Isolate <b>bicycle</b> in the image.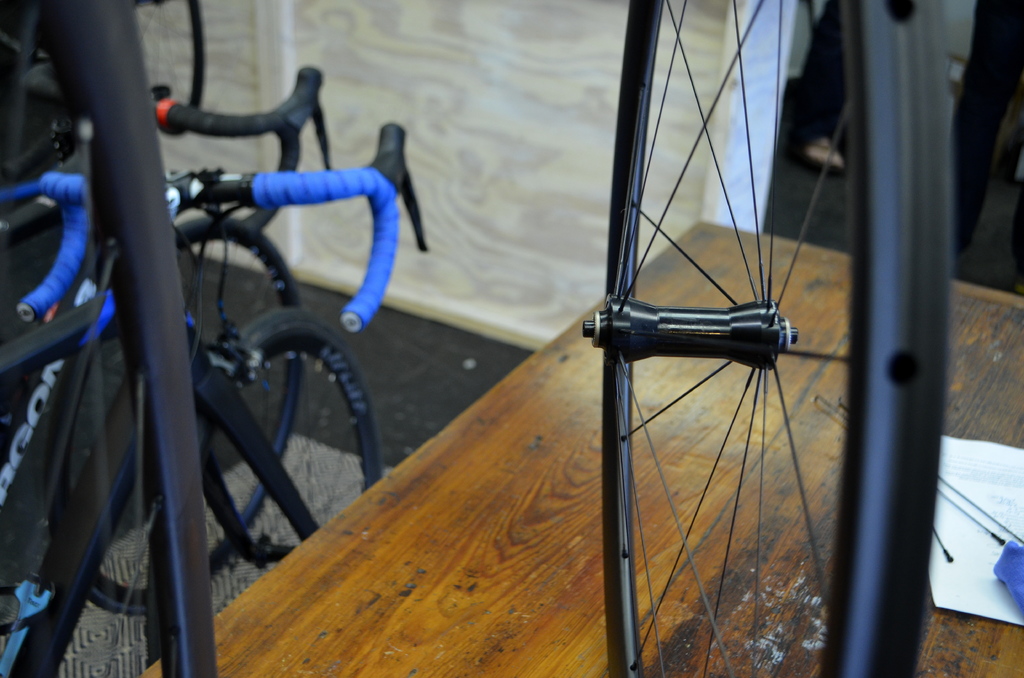
Isolated region: l=0, t=0, r=339, b=622.
